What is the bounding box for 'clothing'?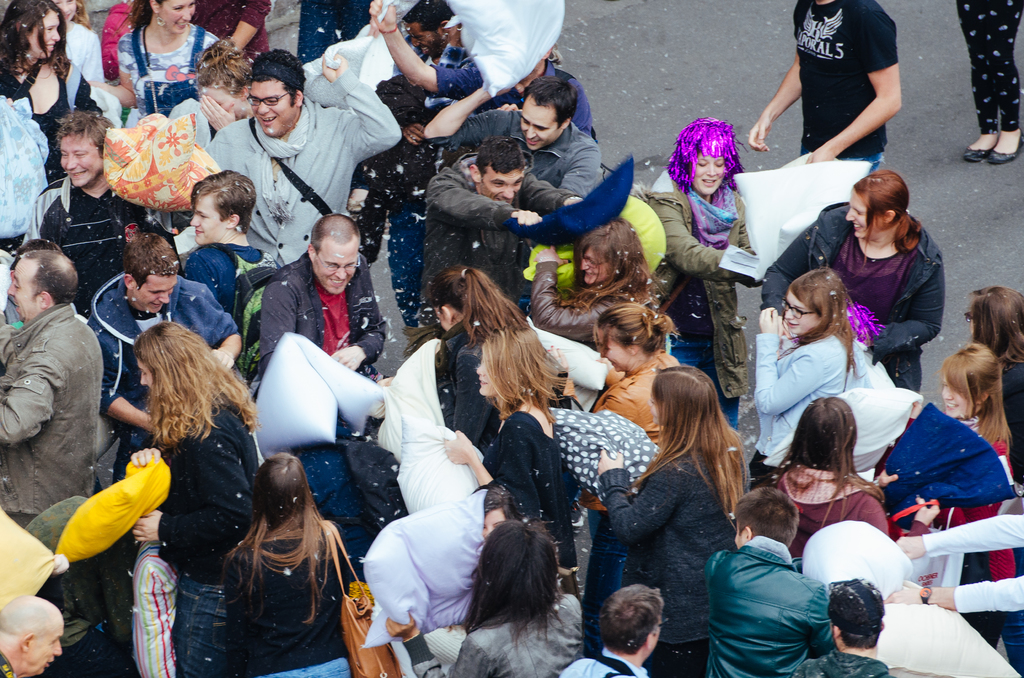
700,535,832,677.
